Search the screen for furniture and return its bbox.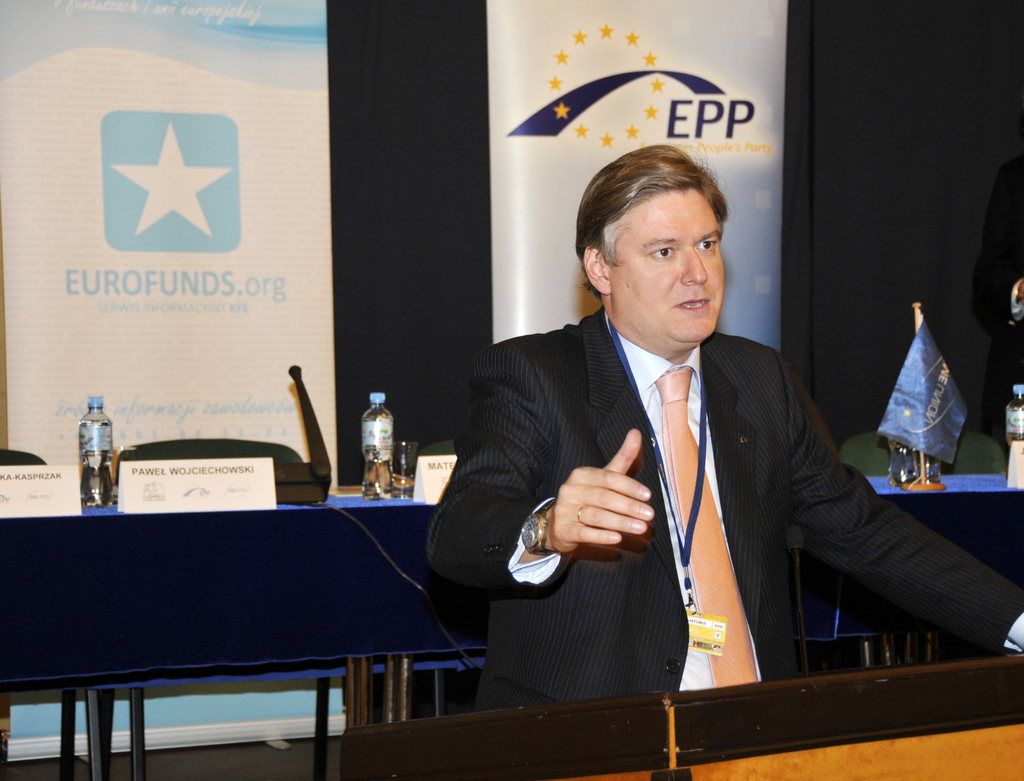
Found: box=[0, 450, 97, 778].
